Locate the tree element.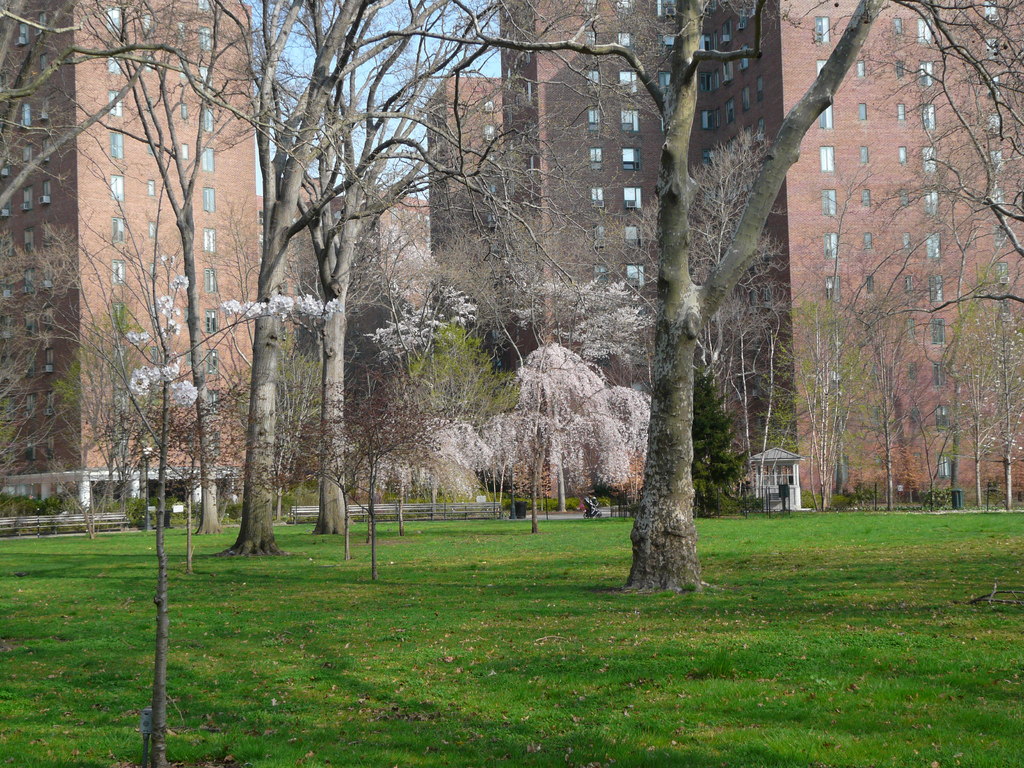
Element bbox: [x1=232, y1=0, x2=483, y2=569].
